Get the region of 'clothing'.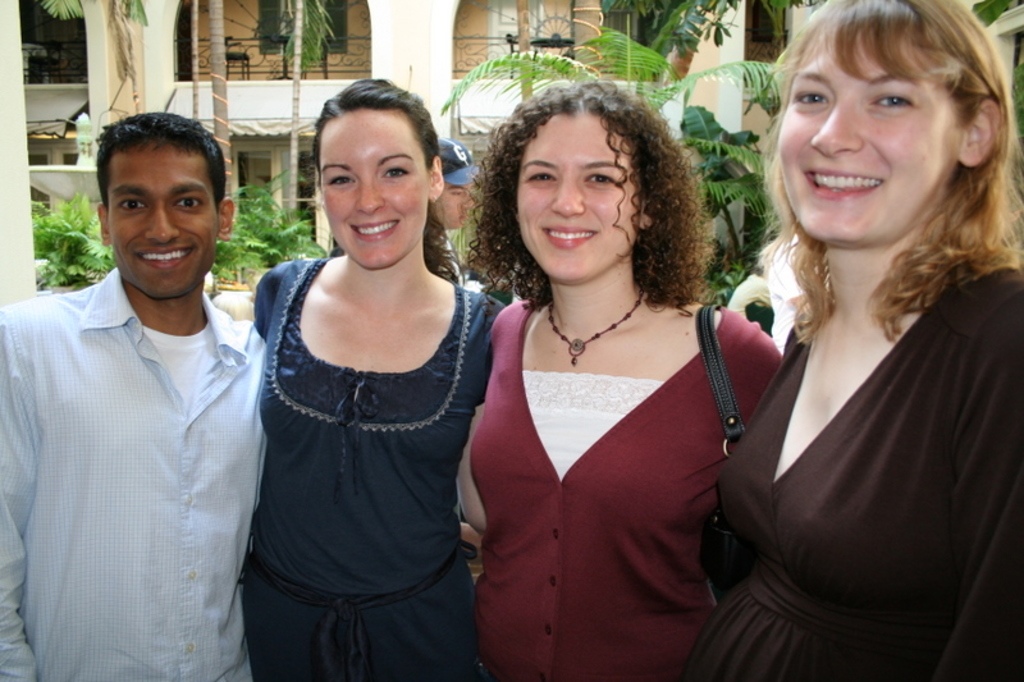
pyautogui.locateOnScreen(0, 258, 270, 681).
